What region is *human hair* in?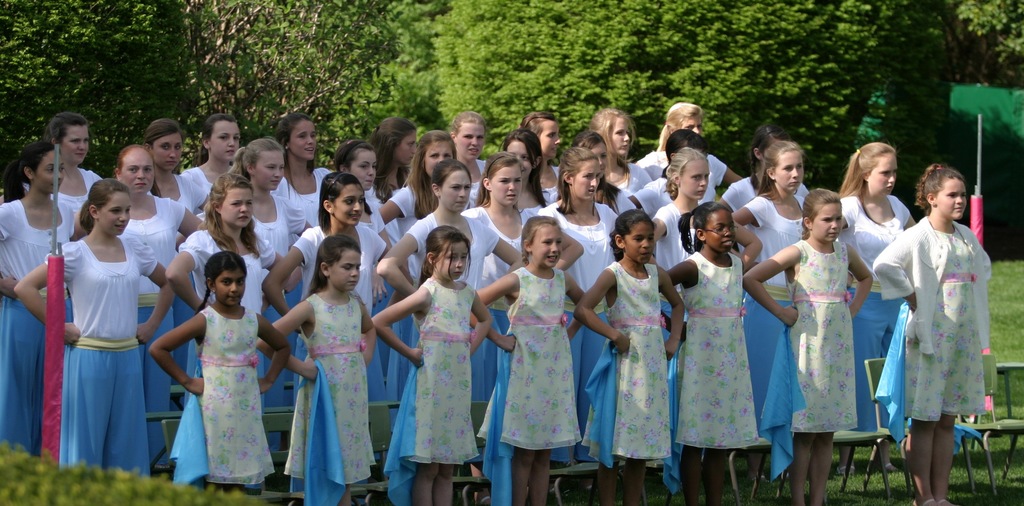
{"left": 474, "top": 151, "right": 524, "bottom": 211}.
